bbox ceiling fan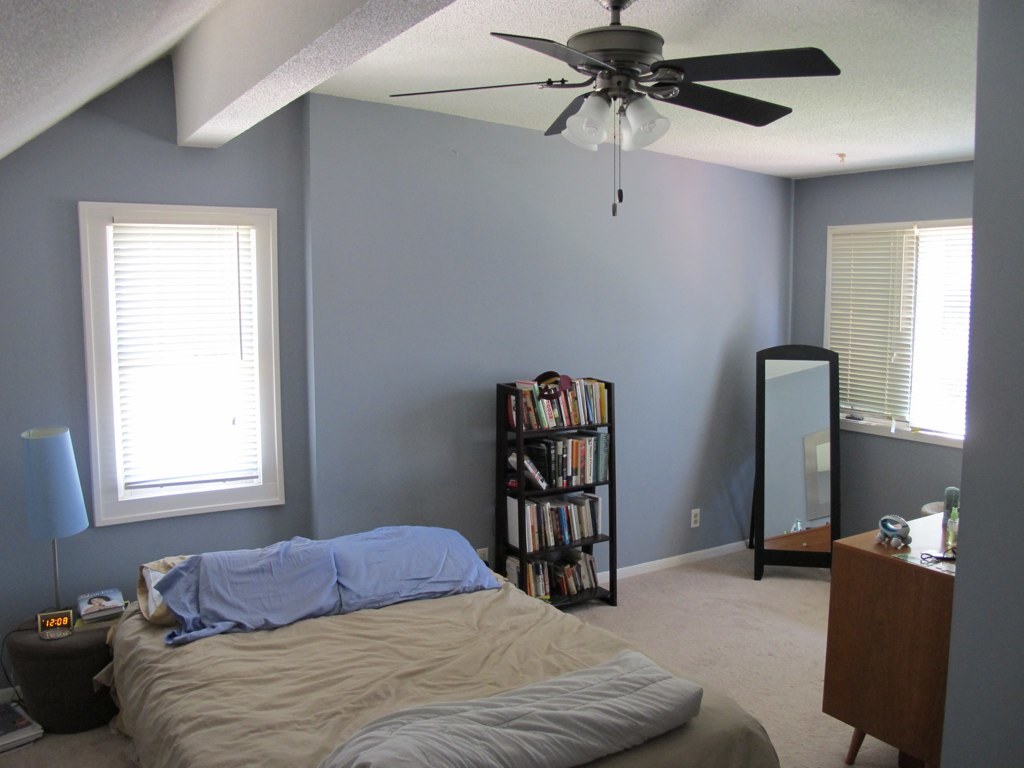
(left=386, top=0, right=841, bottom=217)
